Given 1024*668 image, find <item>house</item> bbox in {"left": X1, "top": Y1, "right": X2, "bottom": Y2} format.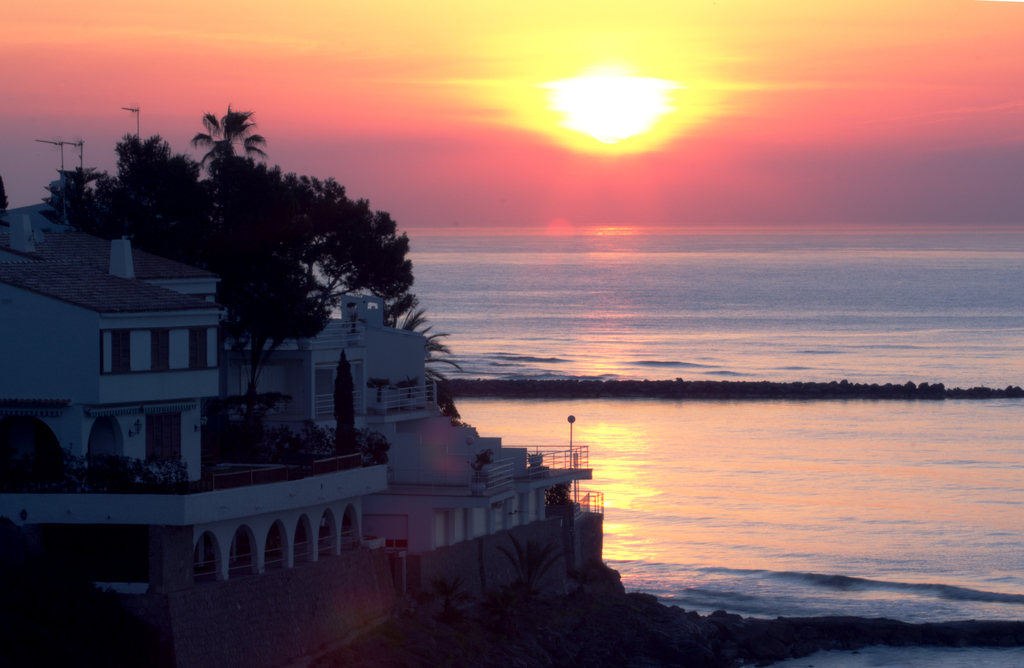
{"left": 214, "top": 292, "right": 600, "bottom": 559}.
